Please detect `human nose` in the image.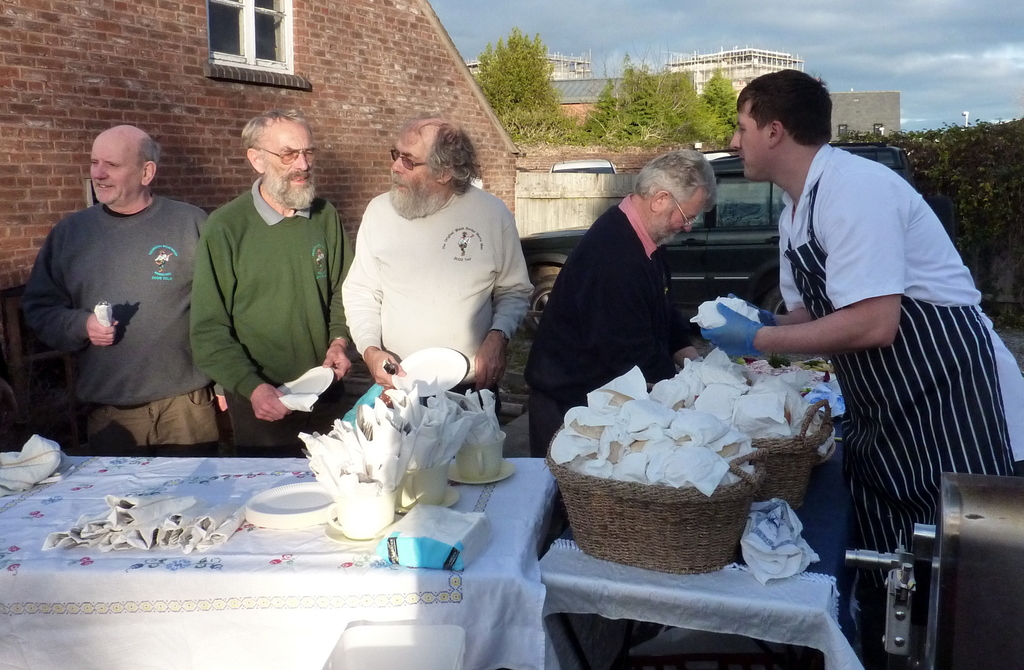
[x1=390, y1=148, x2=406, y2=174].
